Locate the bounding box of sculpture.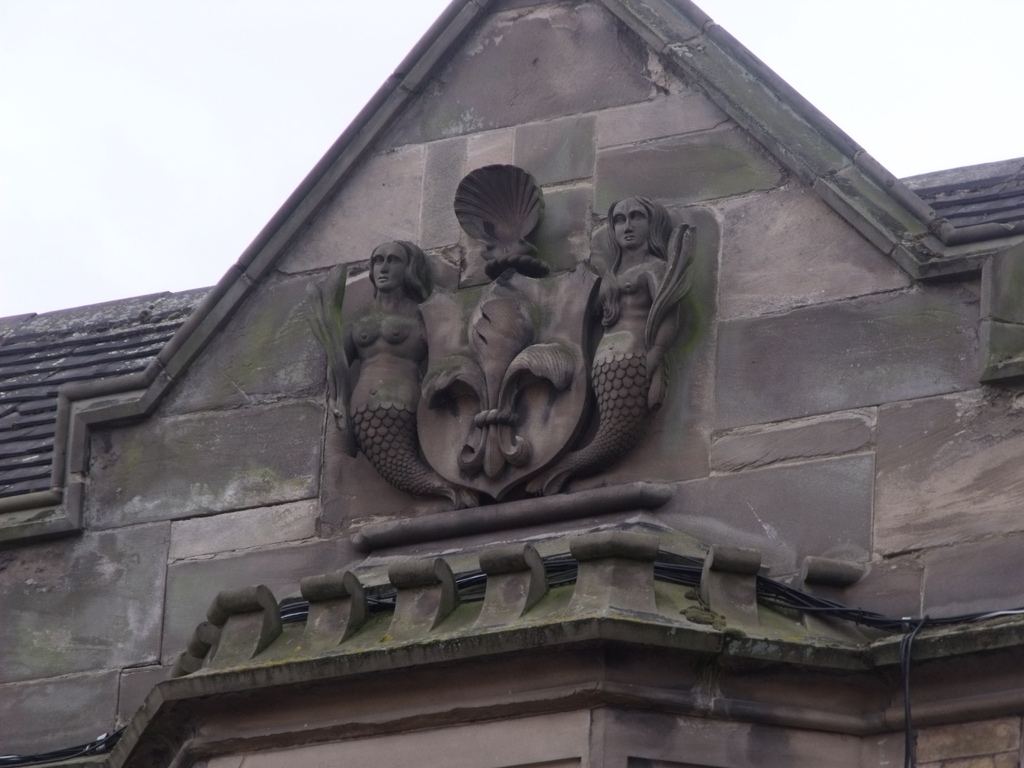
Bounding box: rect(573, 175, 703, 479).
